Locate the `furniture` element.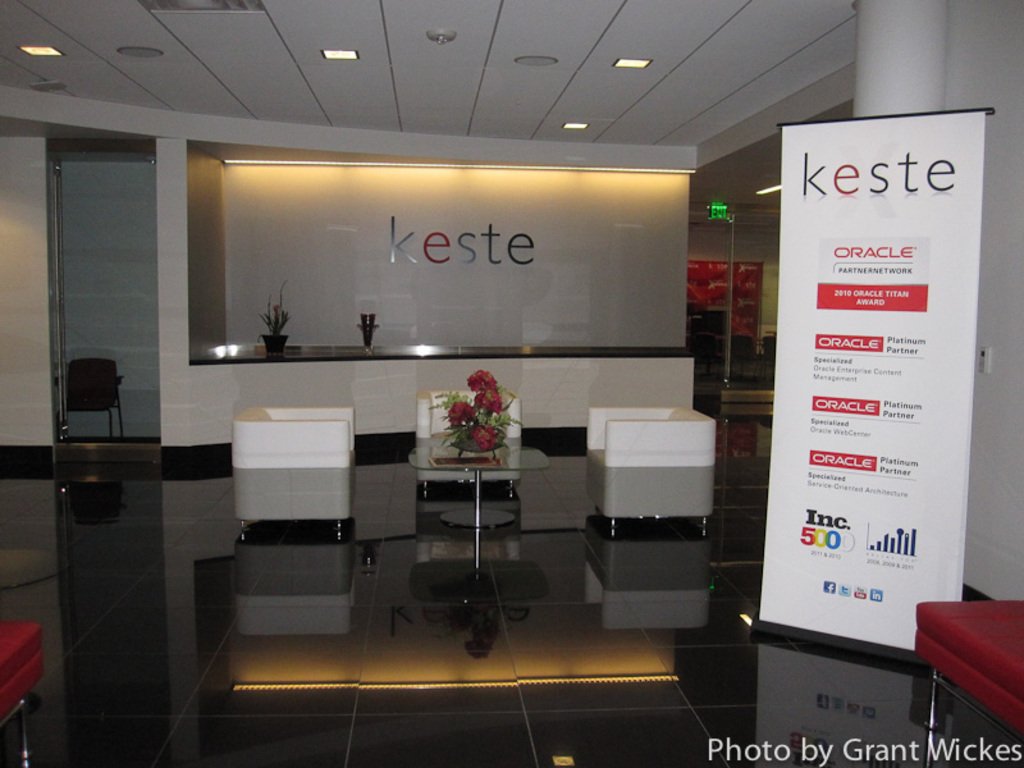
Element bbox: {"x1": 916, "y1": 598, "x2": 1023, "y2": 767}.
